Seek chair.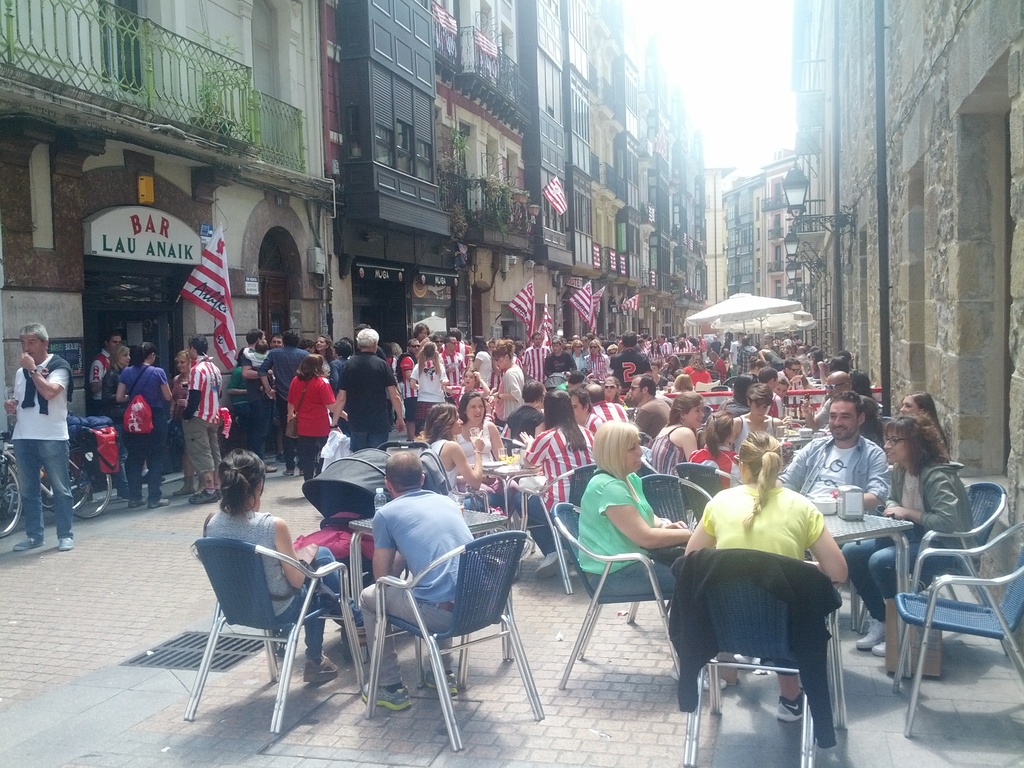
box=[886, 521, 1023, 738].
